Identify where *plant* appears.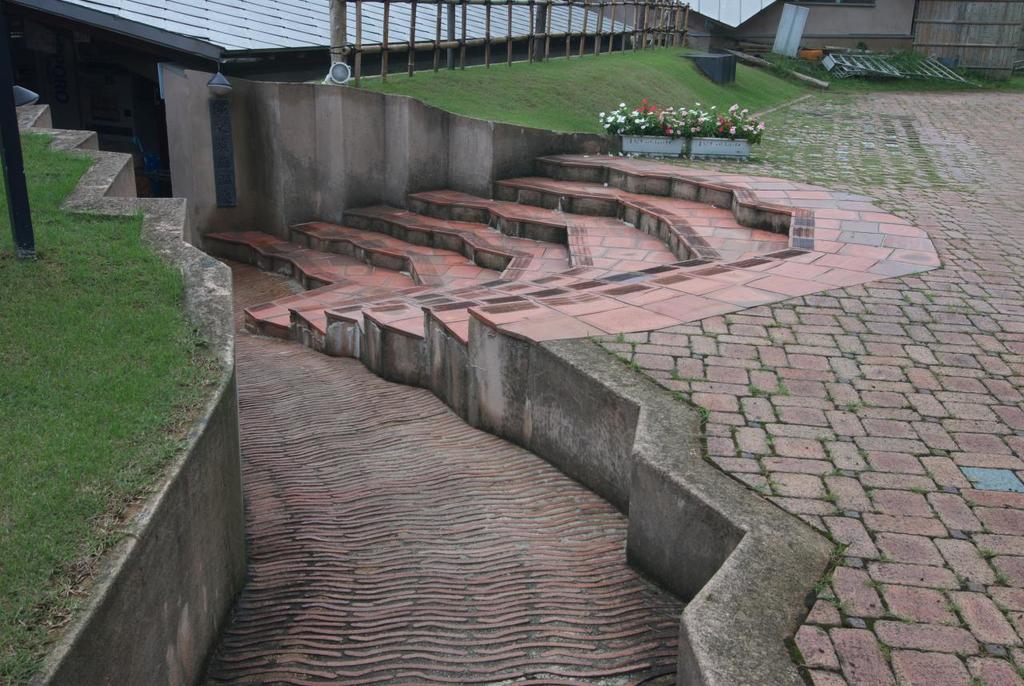
Appears at Rect(813, 491, 839, 508).
